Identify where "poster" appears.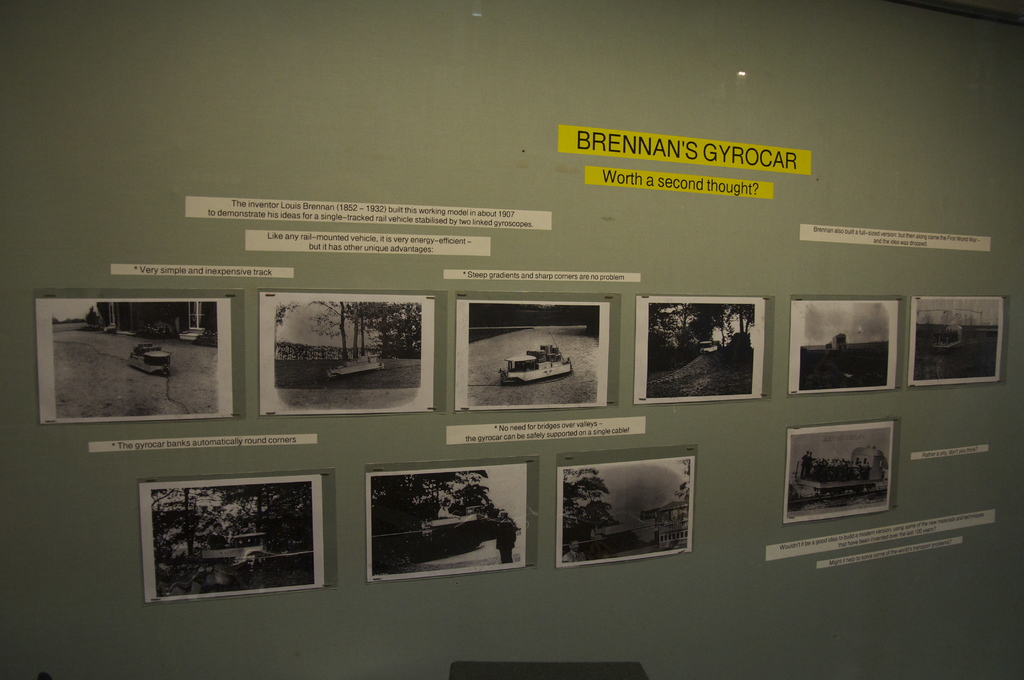
Appears at rect(241, 228, 489, 254).
